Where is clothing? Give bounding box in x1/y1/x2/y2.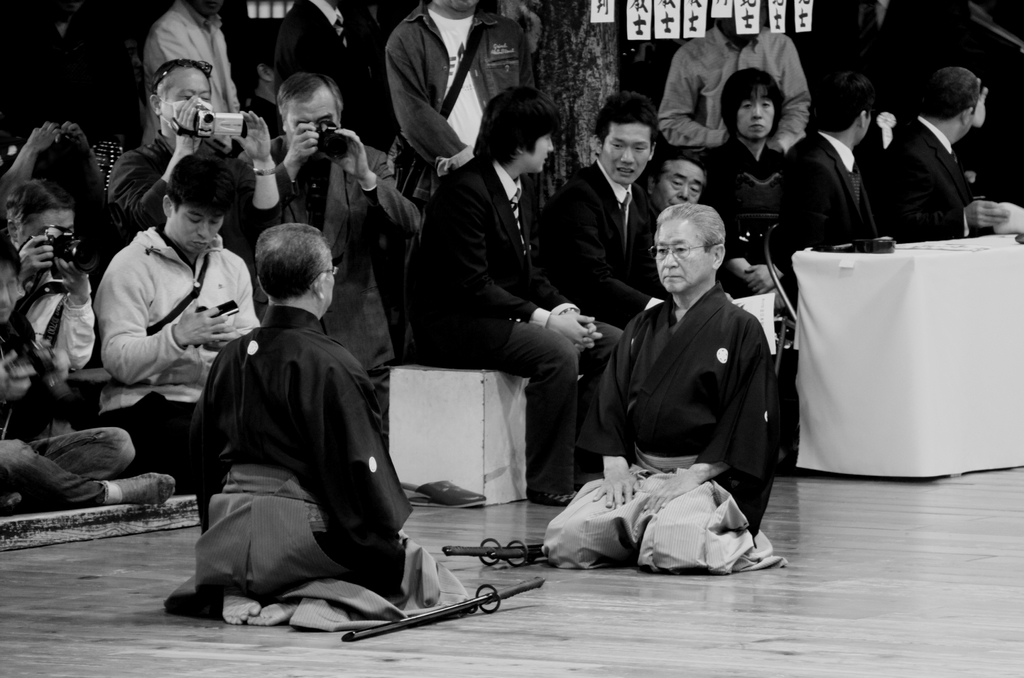
282/0/361/97.
